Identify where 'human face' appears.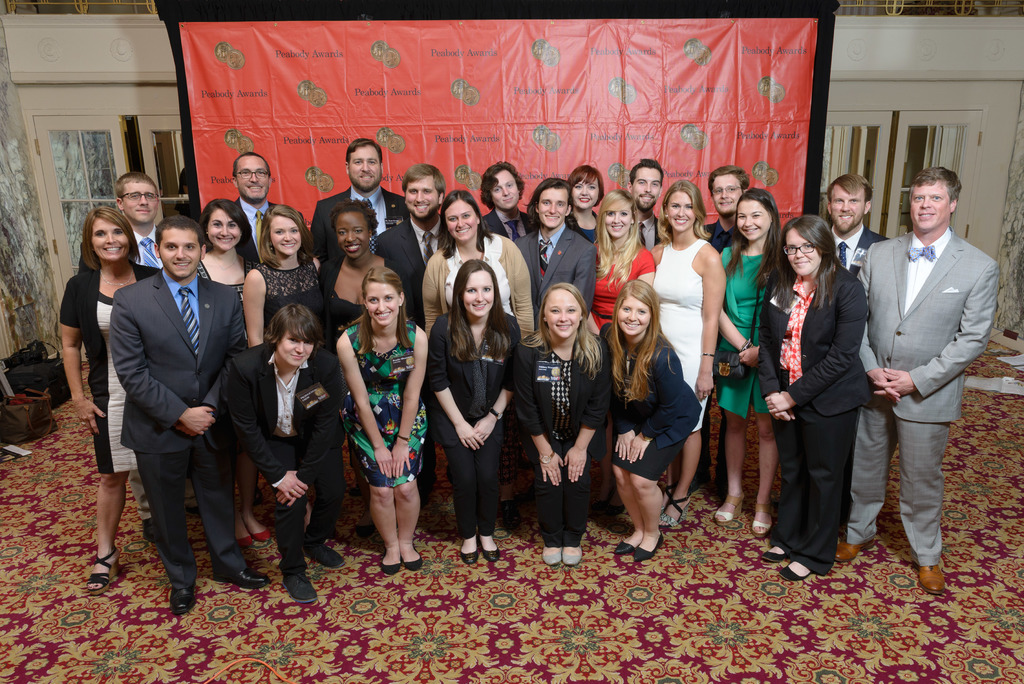
Appears at <bbox>543, 289, 582, 338</bbox>.
